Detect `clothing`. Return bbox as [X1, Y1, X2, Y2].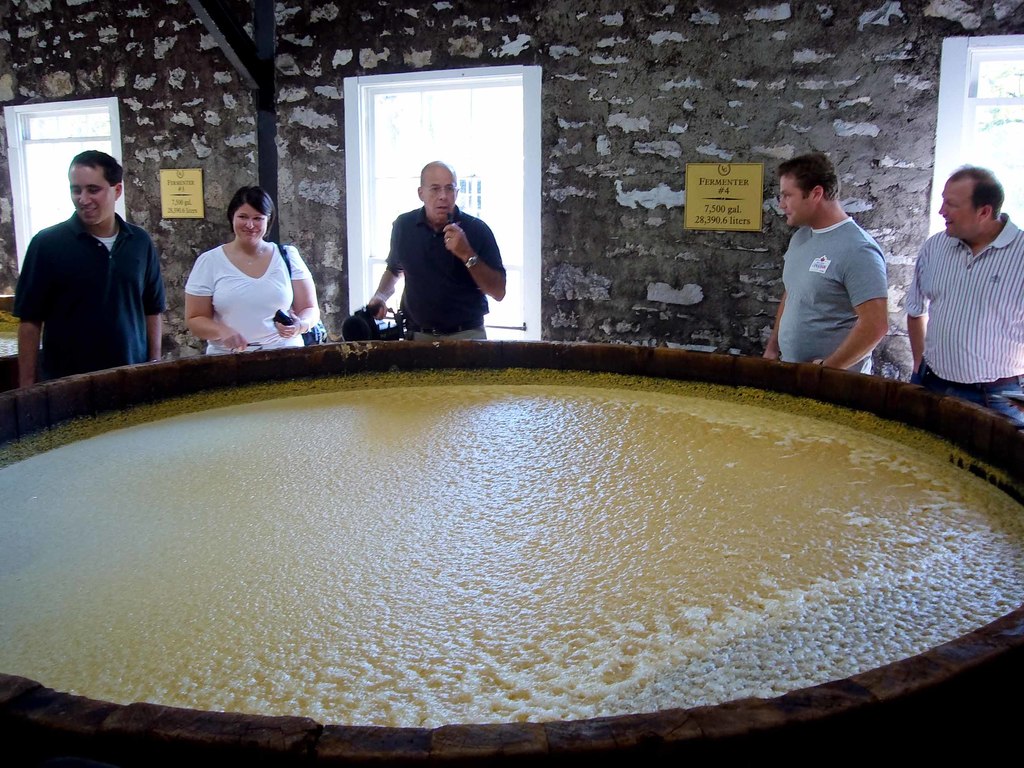
[11, 208, 166, 376].
